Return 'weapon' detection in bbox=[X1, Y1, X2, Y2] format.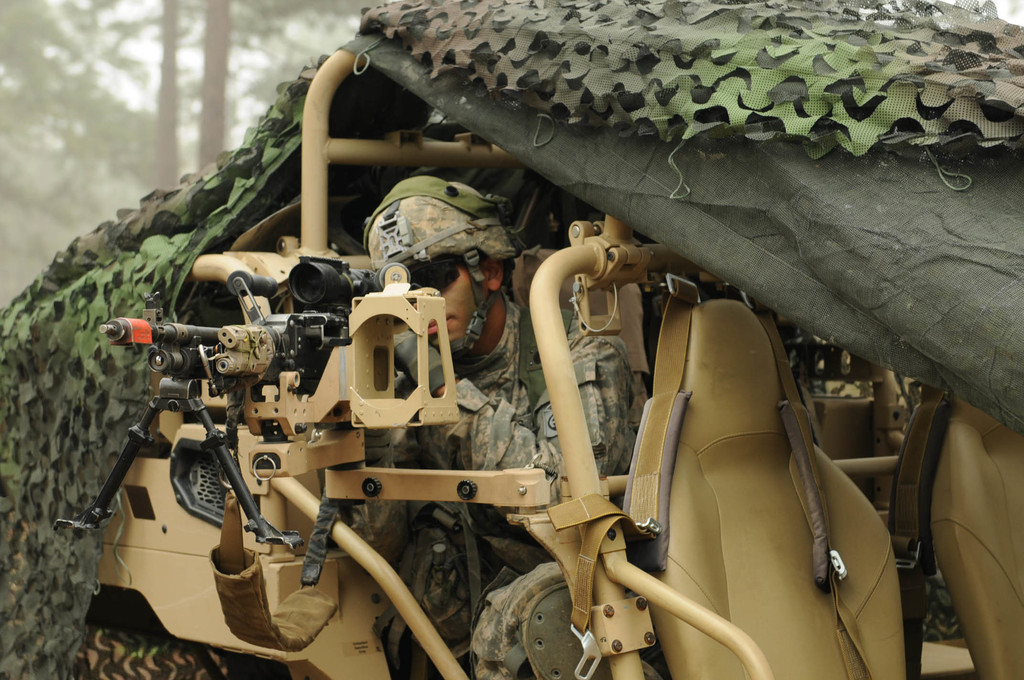
bbox=[55, 265, 384, 551].
